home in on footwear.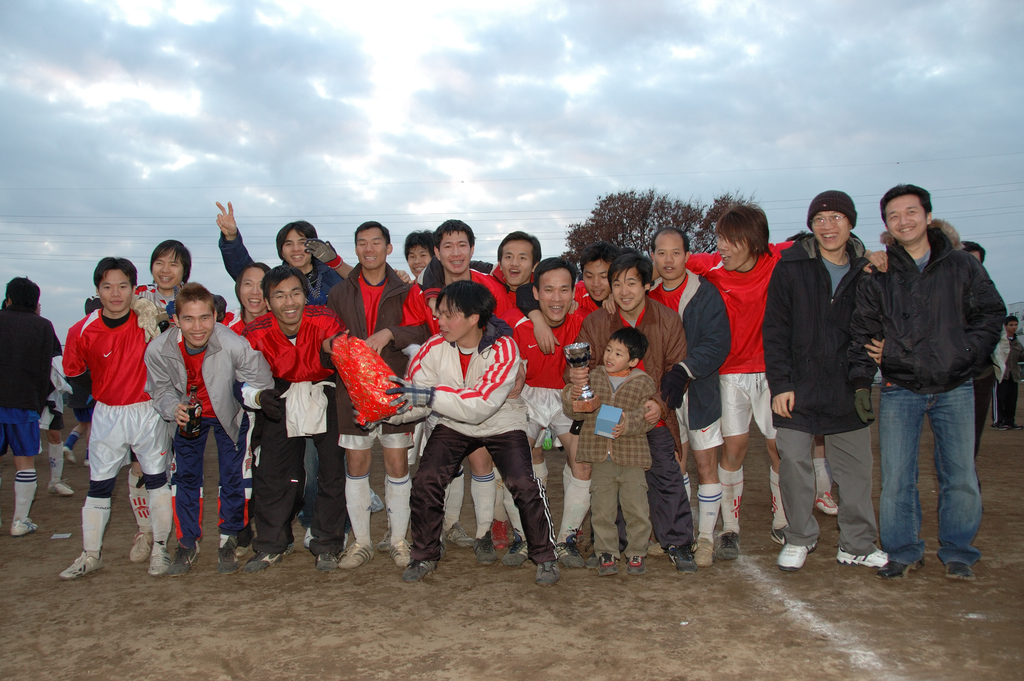
Homed in at x1=237 y1=543 x2=255 y2=557.
